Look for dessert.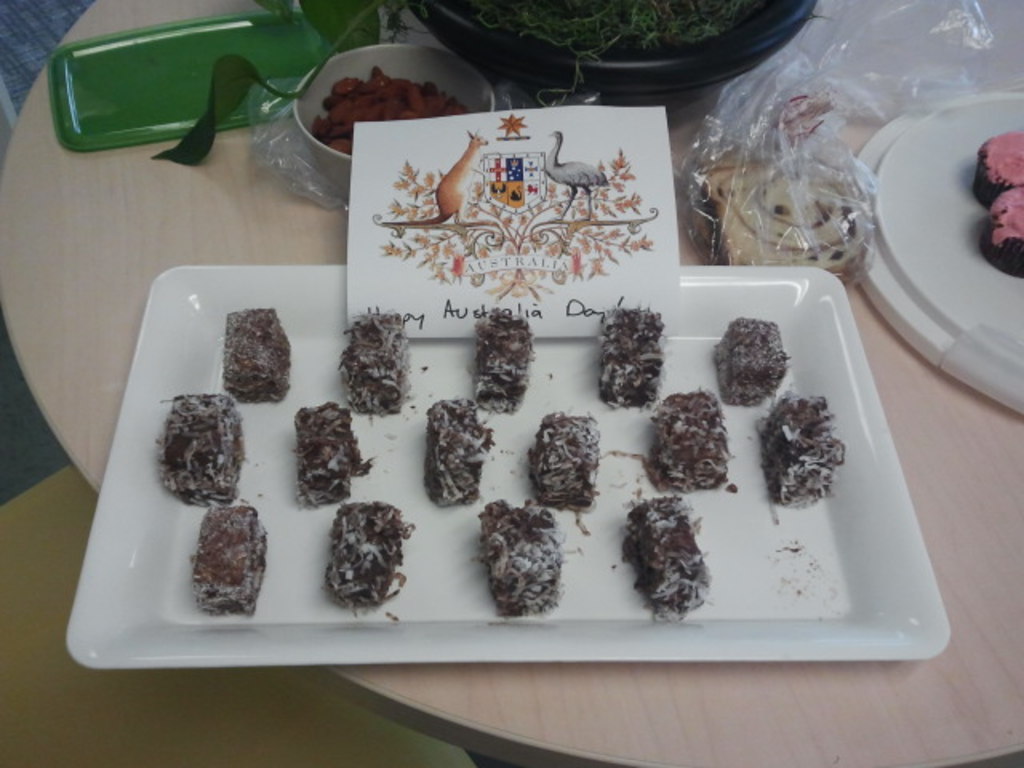
Found: {"x1": 478, "y1": 496, "x2": 566, "y2": 616}.
